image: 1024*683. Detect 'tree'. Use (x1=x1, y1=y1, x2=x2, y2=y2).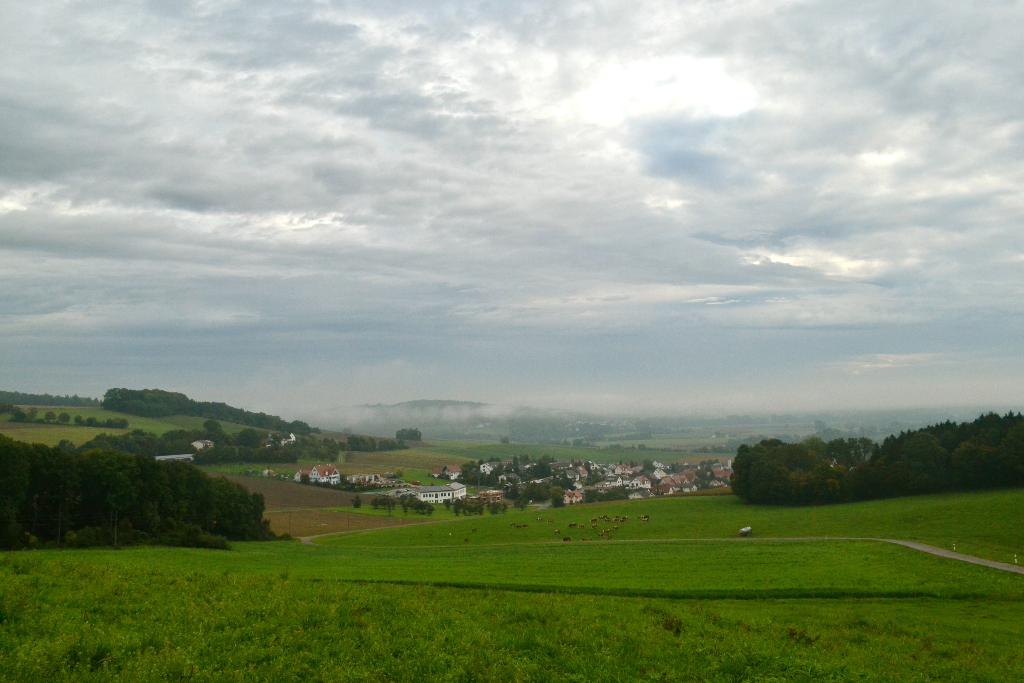
(x1=467, y1=505, x2=471, y2=515).
